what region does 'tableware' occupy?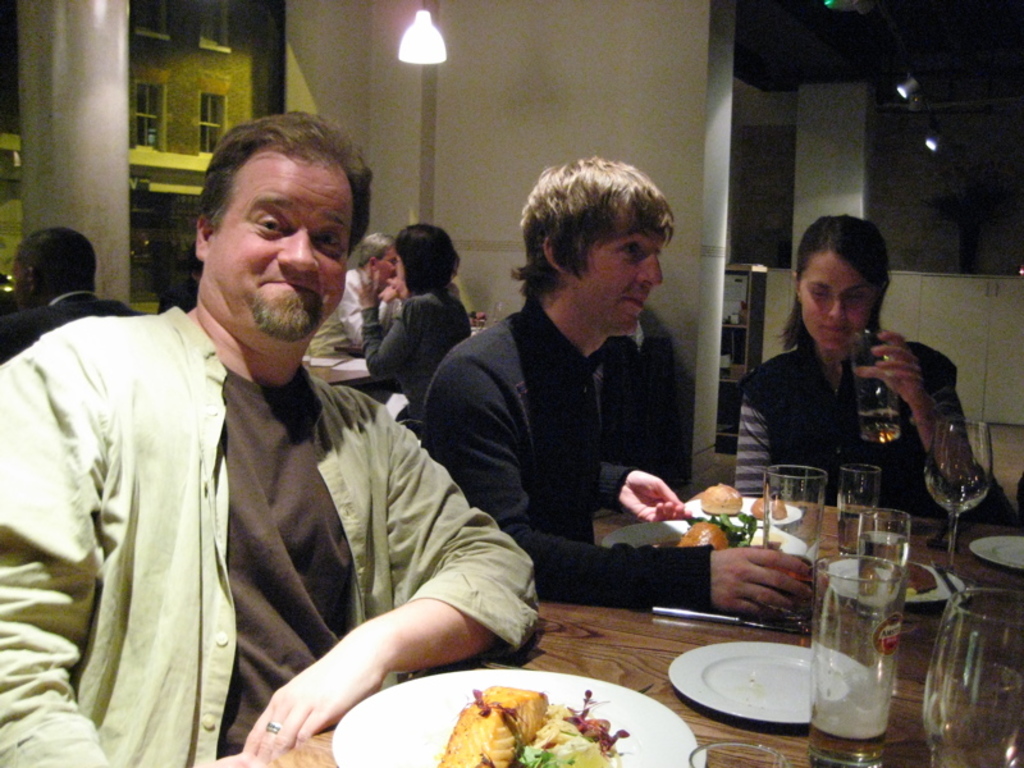
[970,535,1023,570].
